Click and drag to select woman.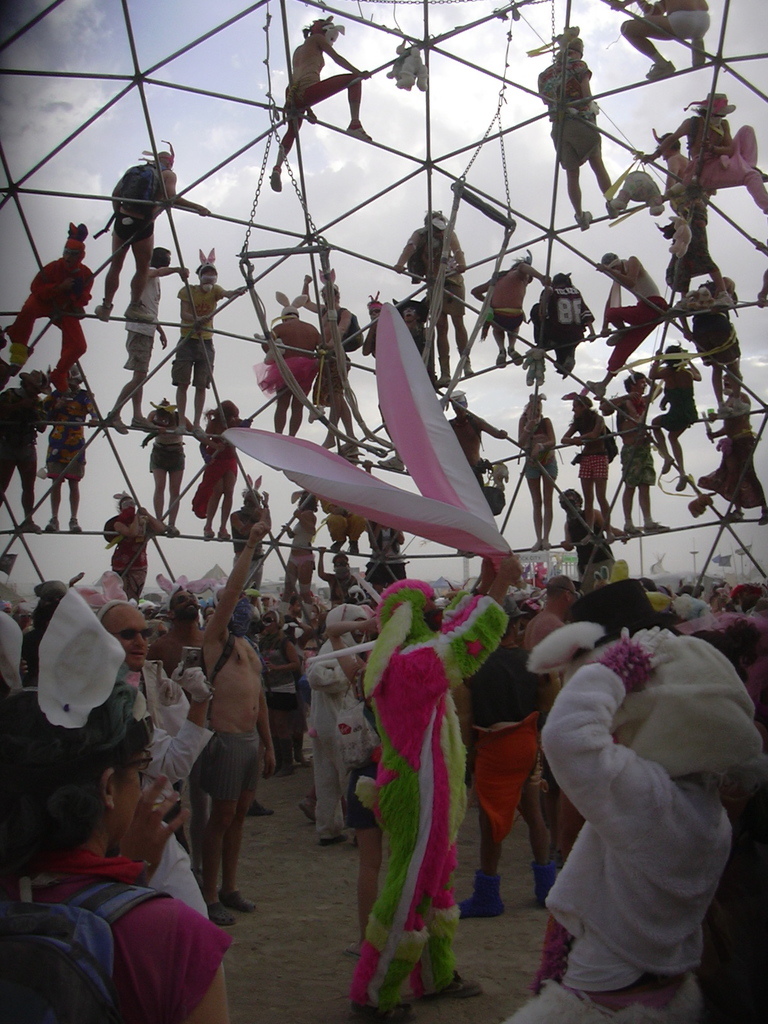
Selection: box=[513, 396, 555, 557].
